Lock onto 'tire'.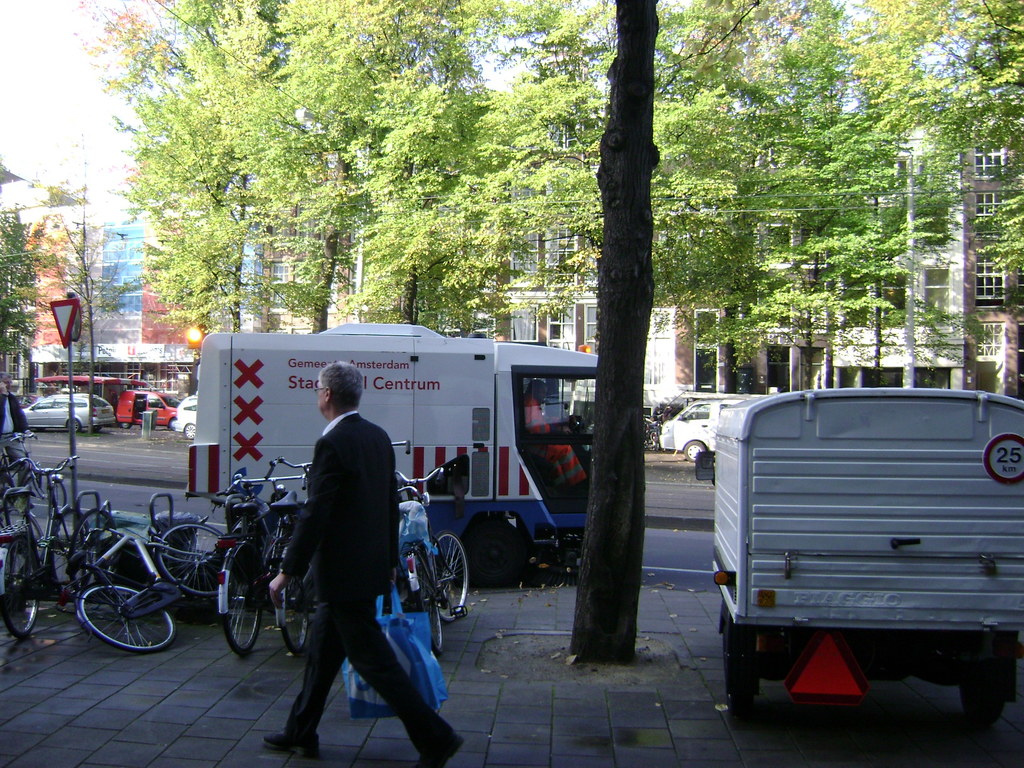
Locked: <bbox>284, 574, 308, 653</bbox>.
